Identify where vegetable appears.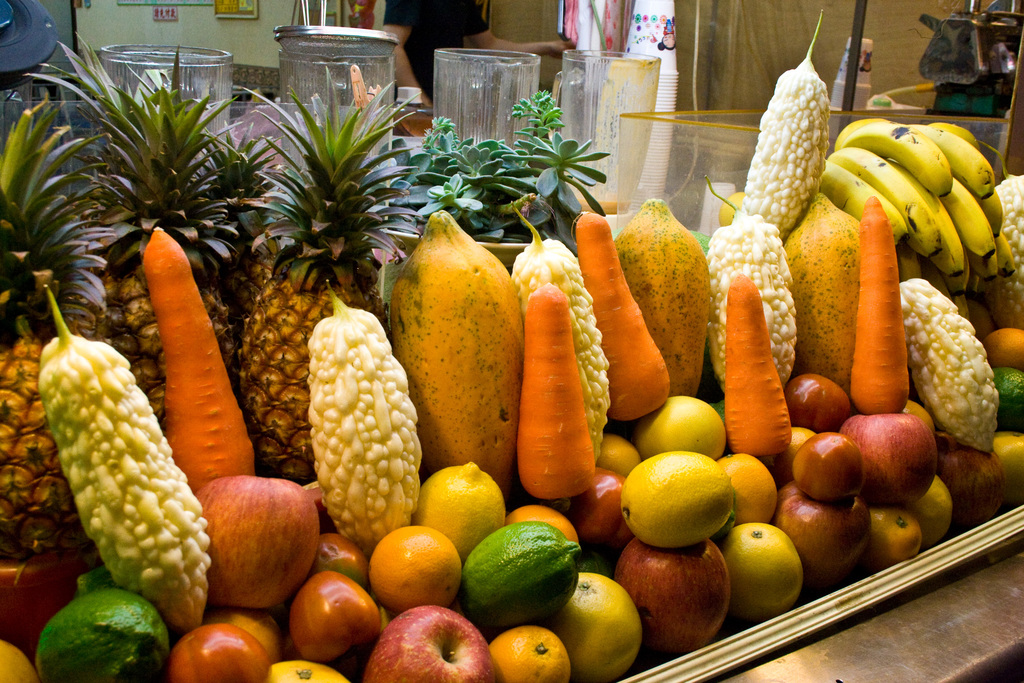
Appears at x1=571, y1=213, x2=671, y2=423.
